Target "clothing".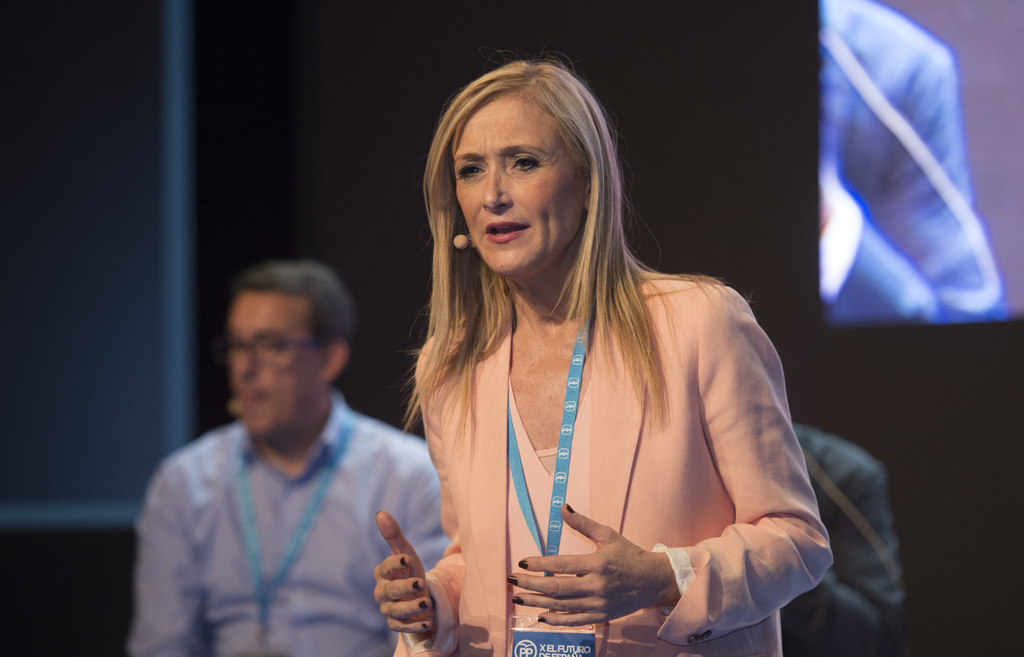
Target region: box(127, 389, 450, 656).
